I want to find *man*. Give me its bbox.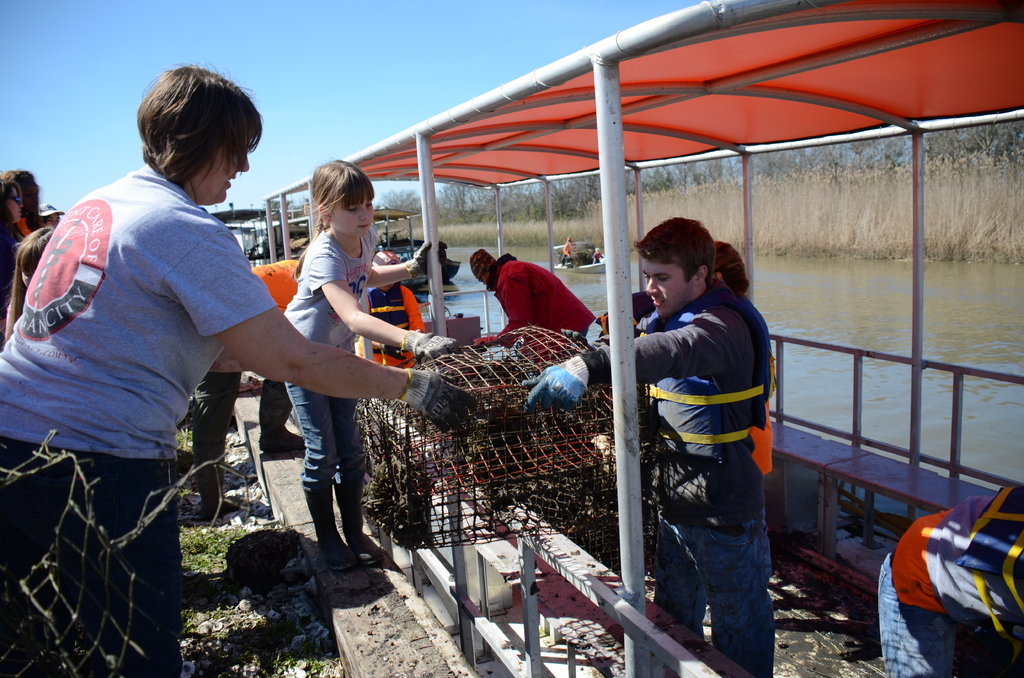
<region>520, 217, 784, 677</region>.
